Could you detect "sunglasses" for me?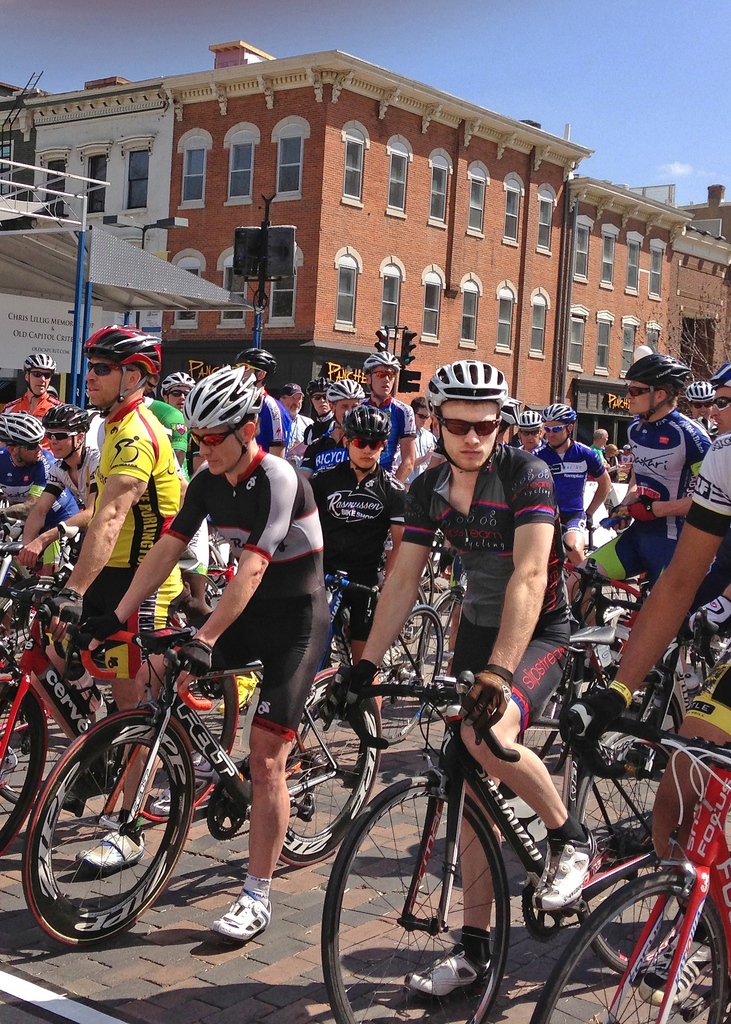
Detection result: 29,373,52,378.
